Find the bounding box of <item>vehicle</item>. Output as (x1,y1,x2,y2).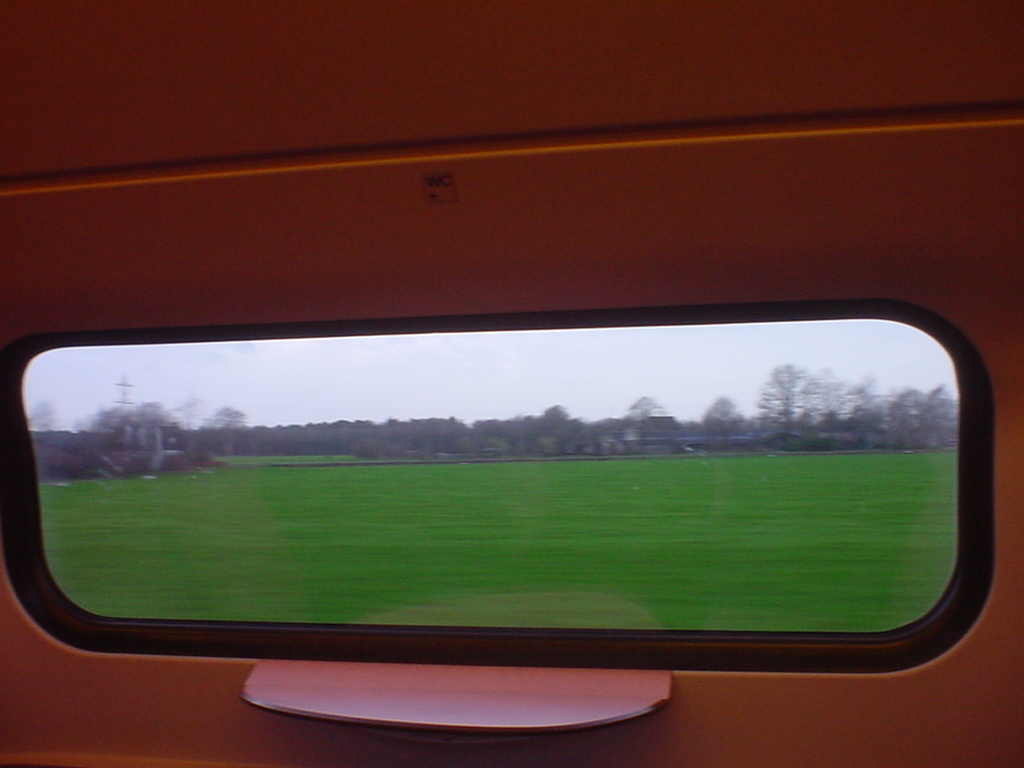
(0,0,1023,767).
